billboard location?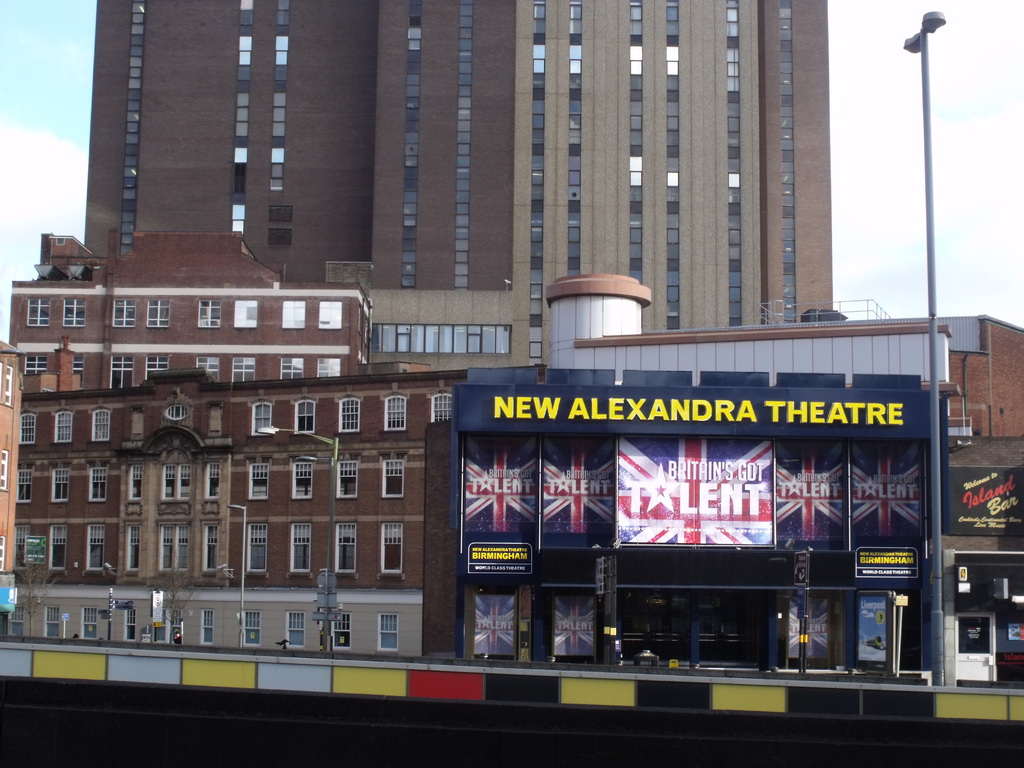
[left=464, top=540, right=529, bottom=573]
